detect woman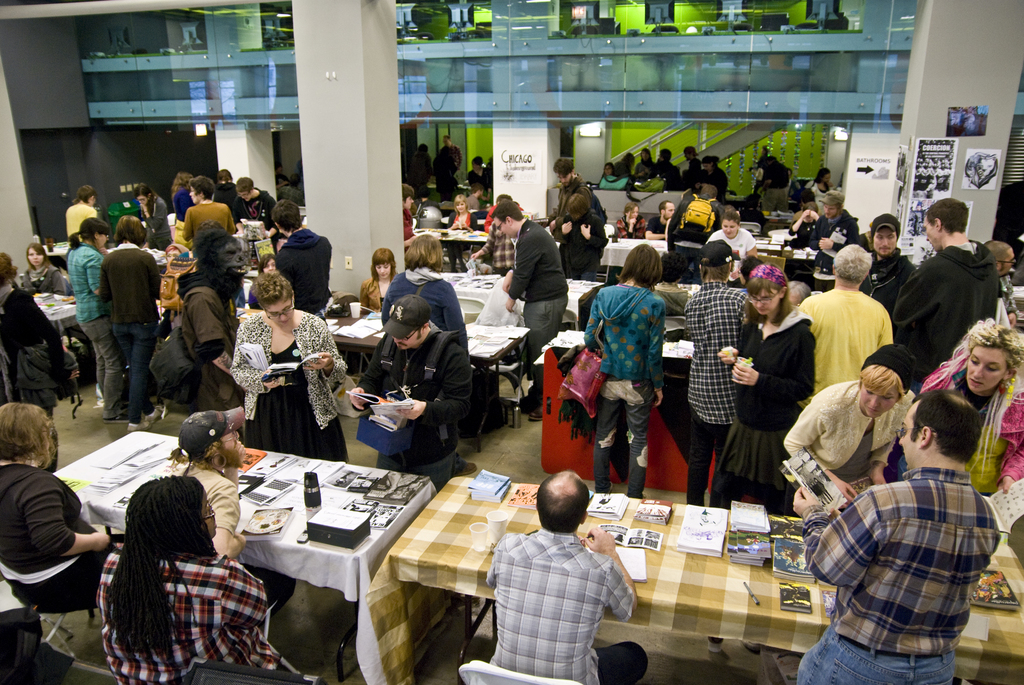
132:187:168:217
